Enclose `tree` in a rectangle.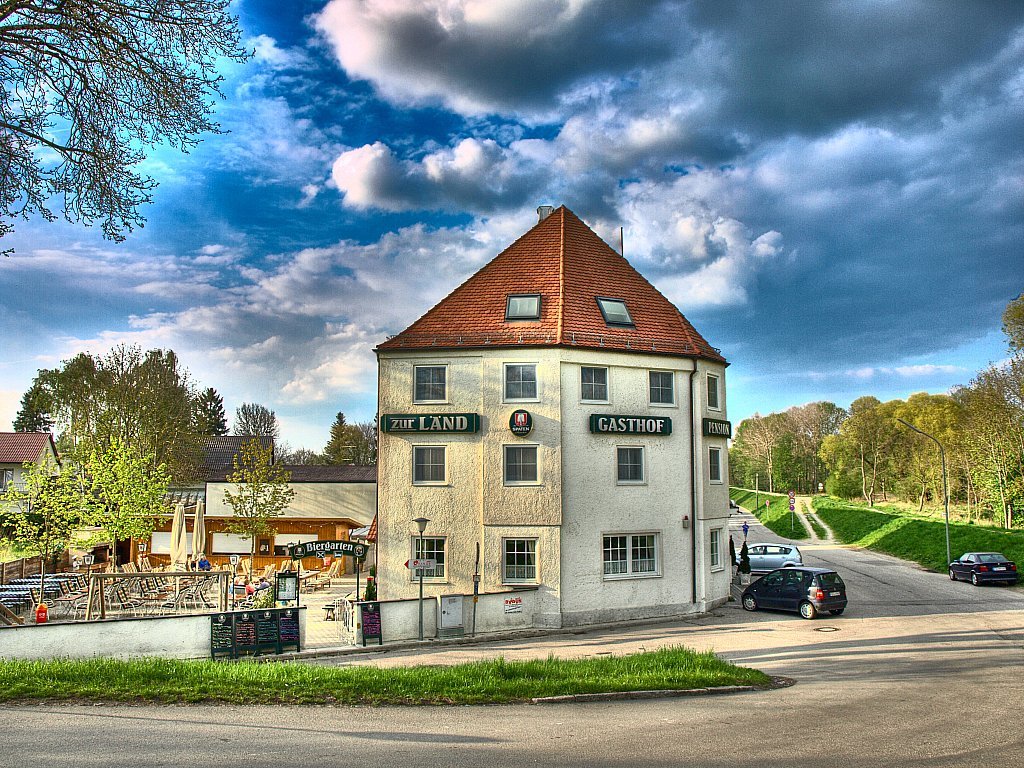
select_region(73, 435, 181, 573).
